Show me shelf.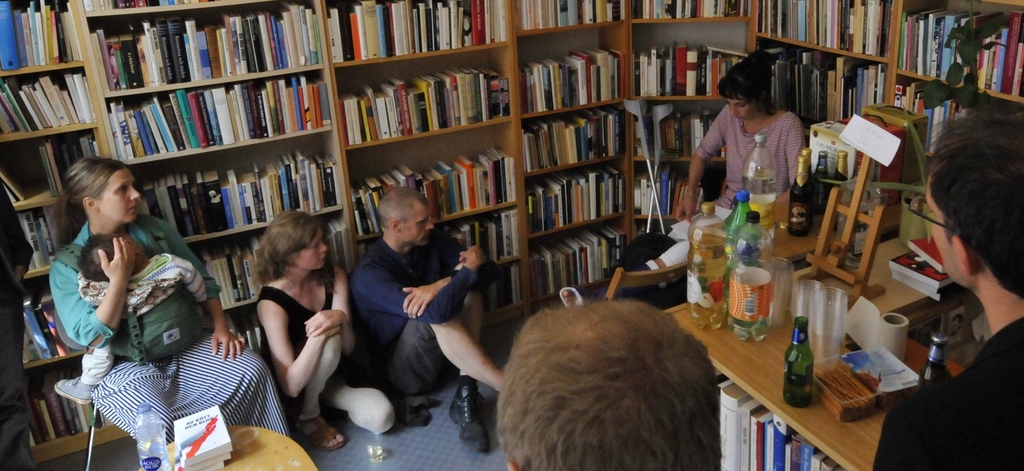
shelf is here: (x1=439, y1=208, x2=520, y2=271).
